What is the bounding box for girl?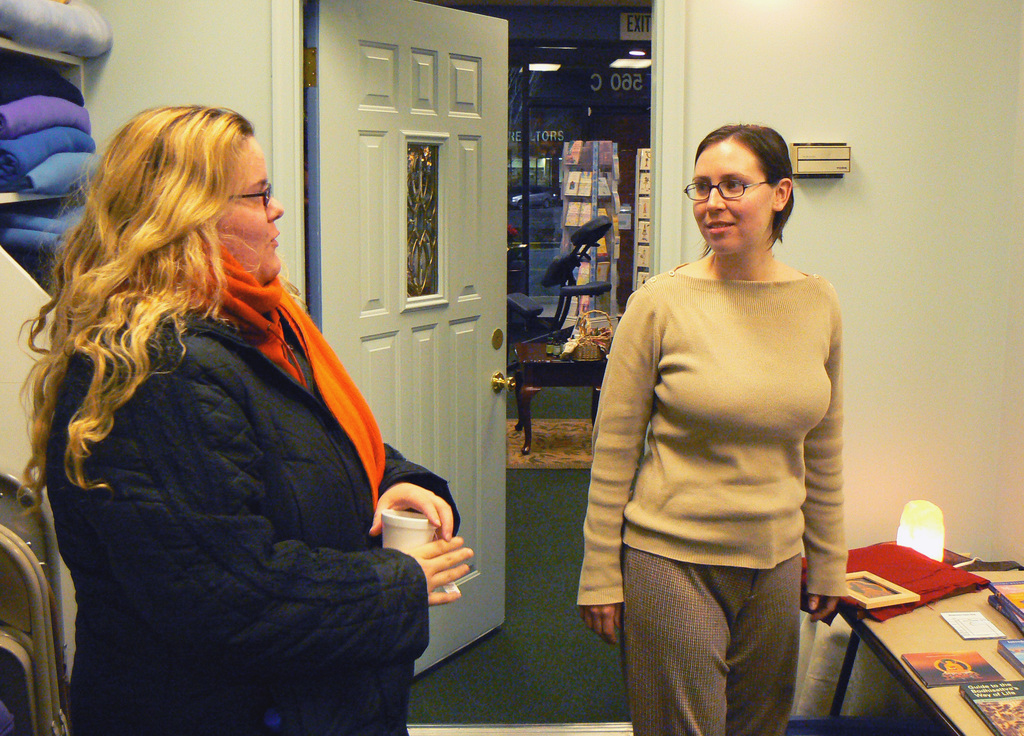
bbox=[15, 103, 469, 735].
